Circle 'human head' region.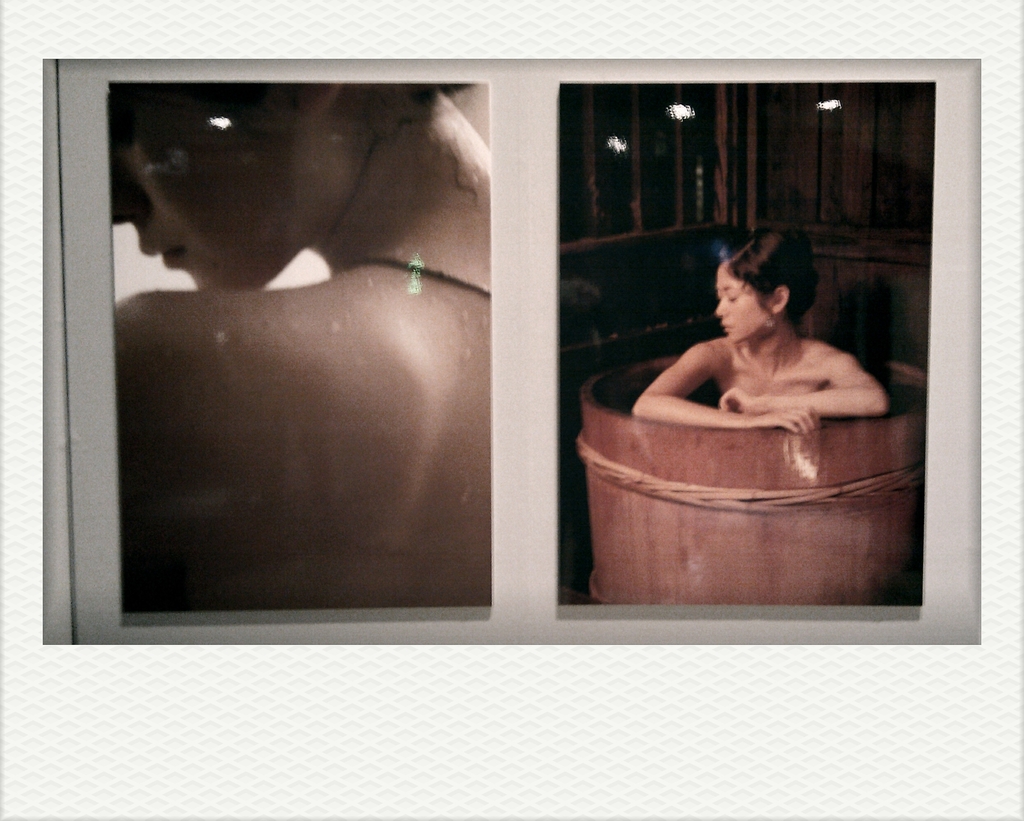
Region: Rect(109, 77, 474, 290).
